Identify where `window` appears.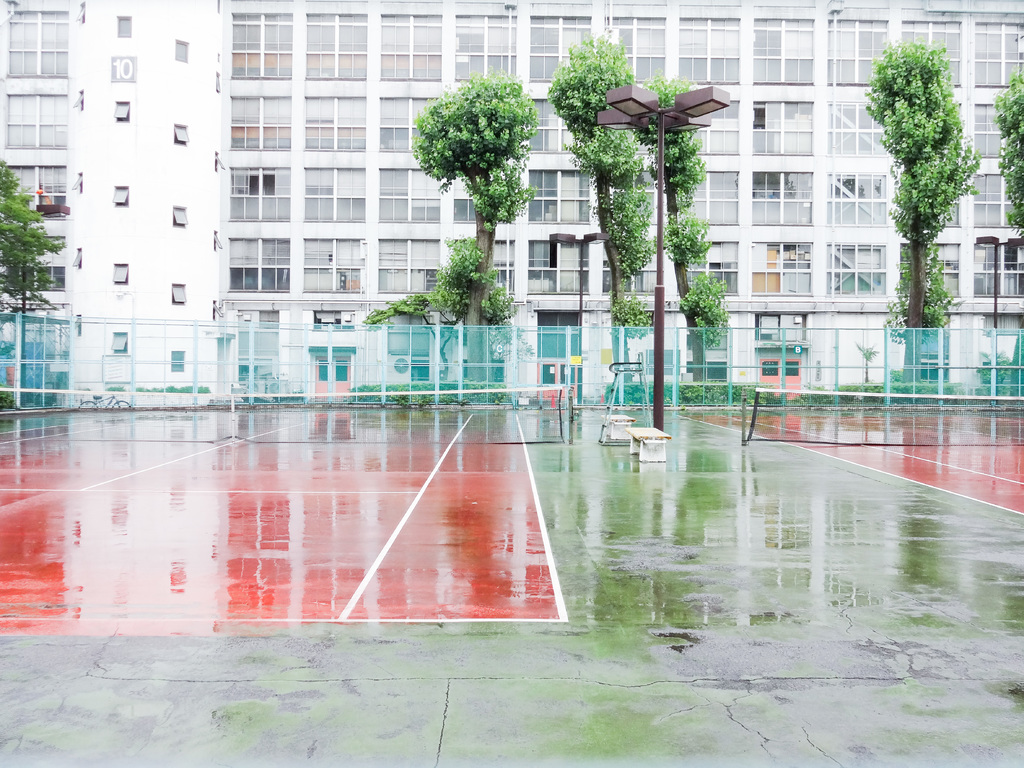
Appears at [x1=694, y1=103, x2=742, y2=155].
